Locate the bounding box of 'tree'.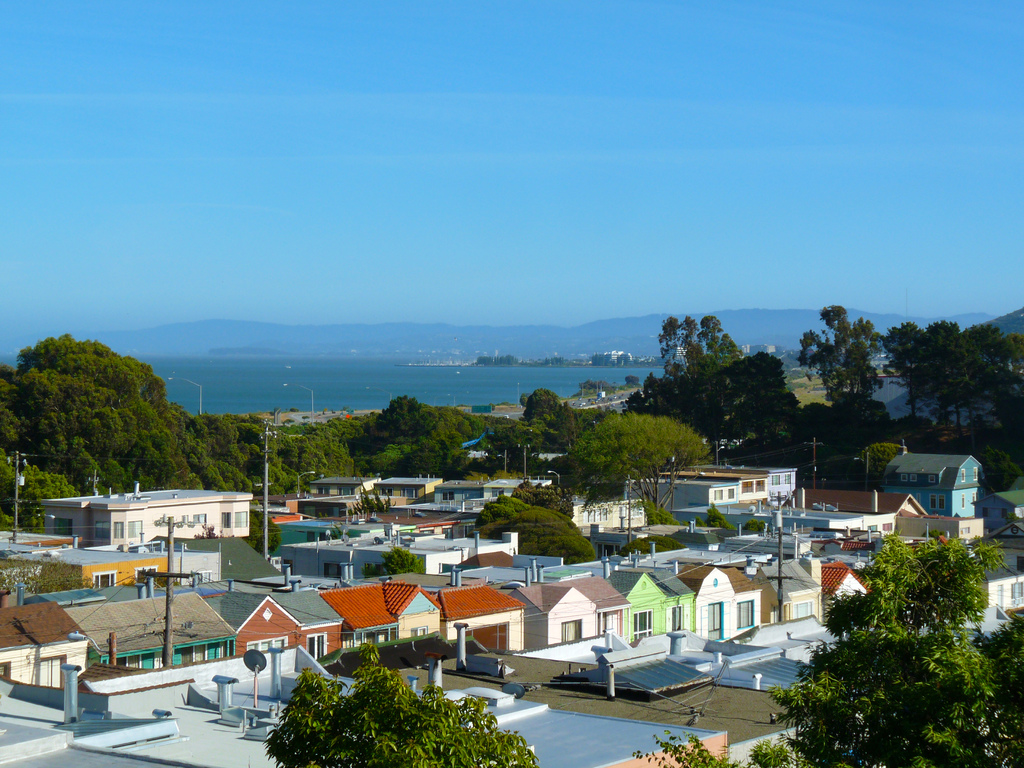
Bounding box: <box>508,479,575,518</box>.
